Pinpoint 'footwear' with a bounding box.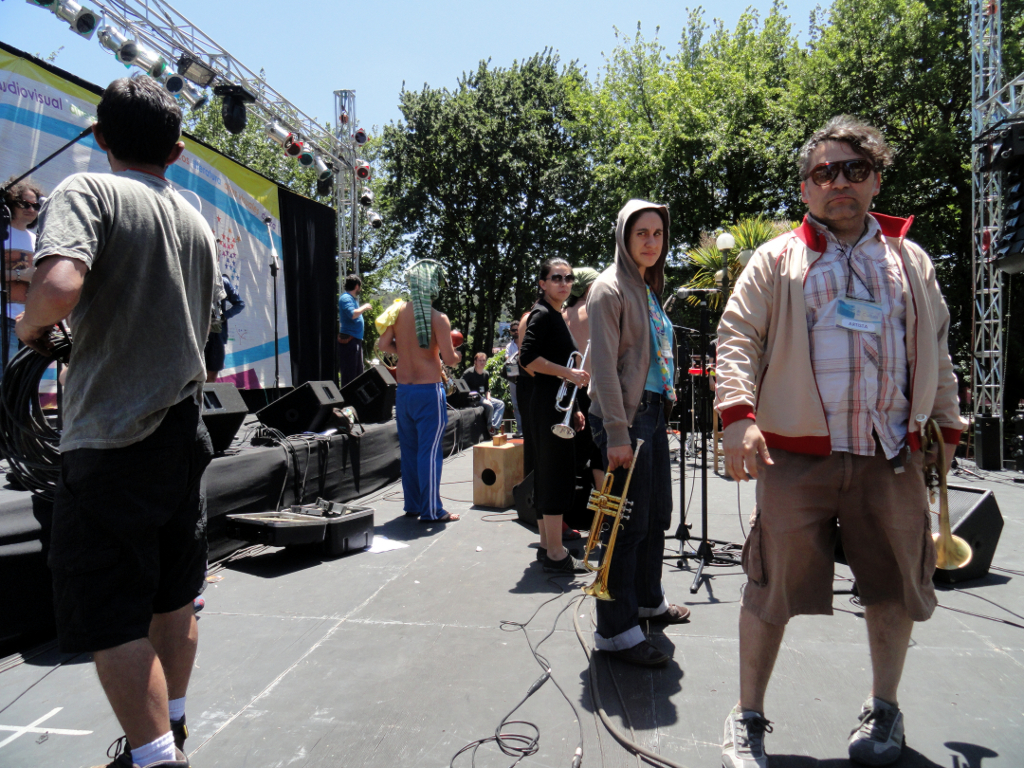
rect(167, 718, 191, 753).
